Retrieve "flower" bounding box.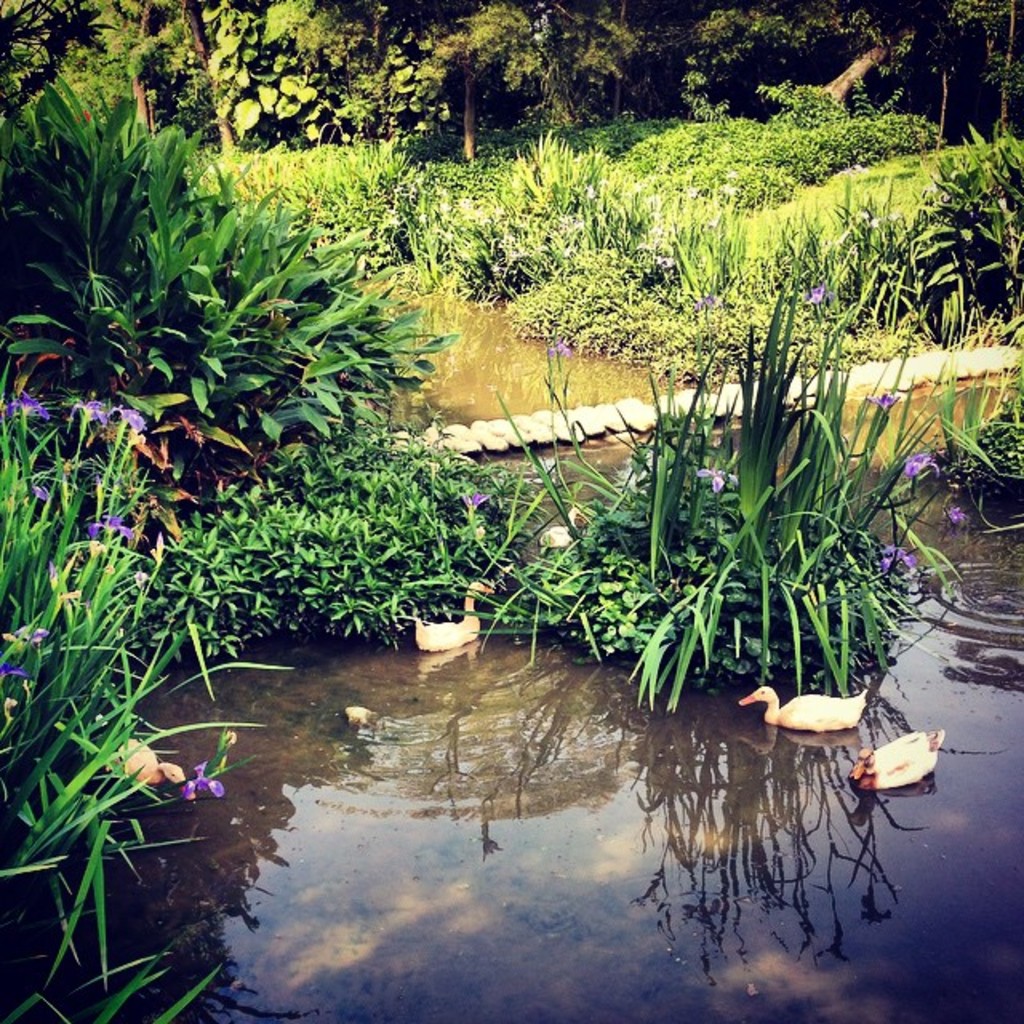
Bounding box: bbox(62, 392, 102, 435).
